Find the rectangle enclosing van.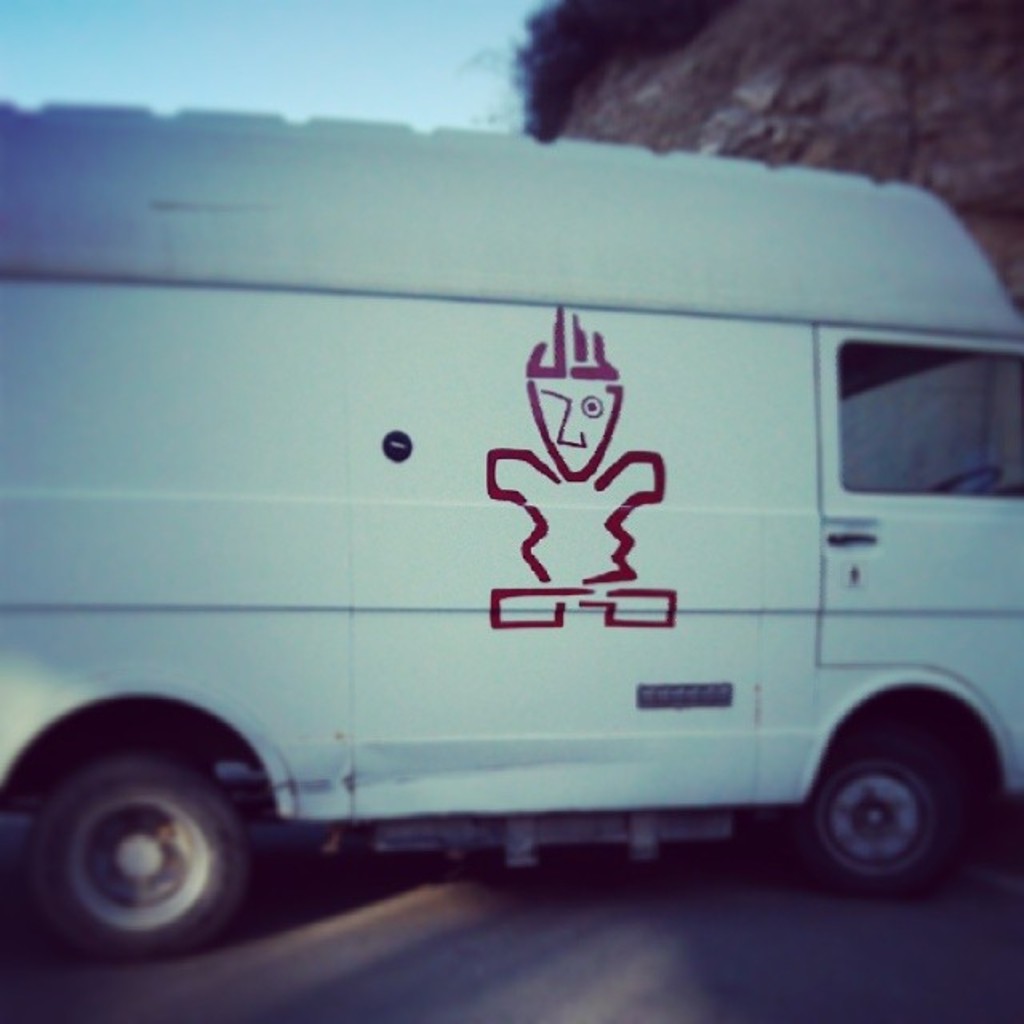
bbox=[0, 91, 1022, 968].
